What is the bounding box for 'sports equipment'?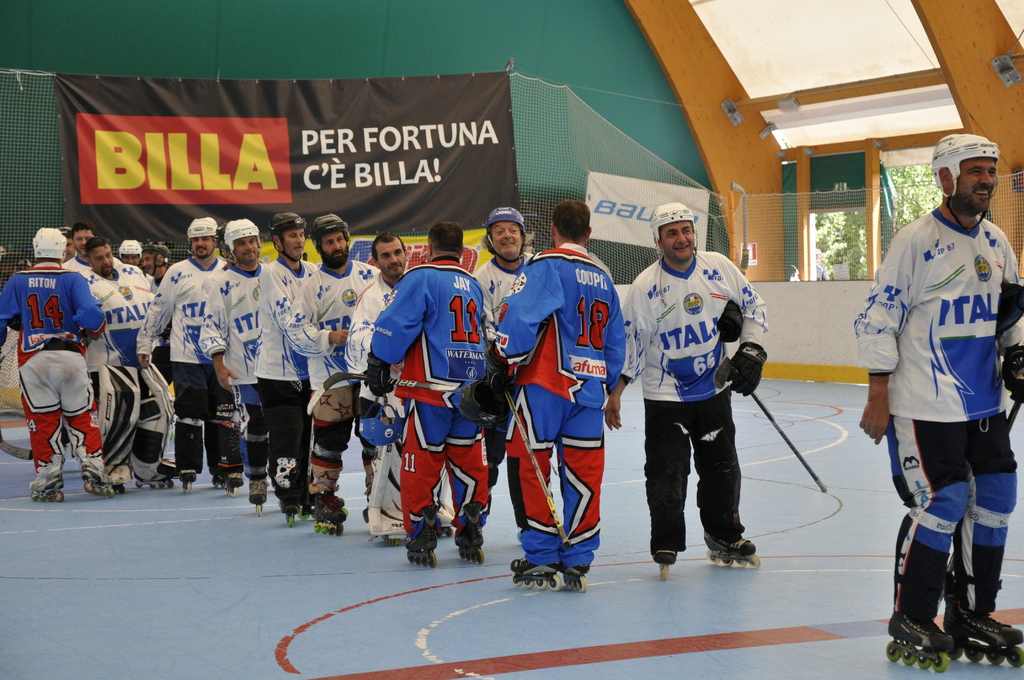
l=652, t=547, r=678, b=580.
